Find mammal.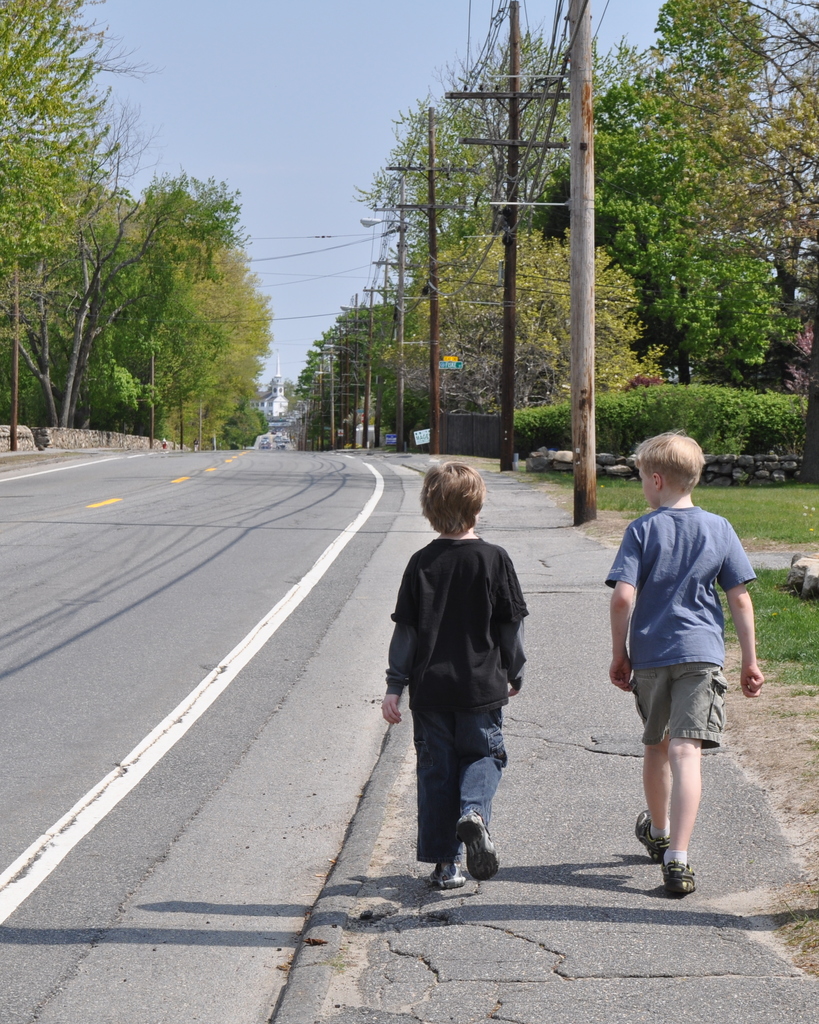
(604, 424, 766, 897).
